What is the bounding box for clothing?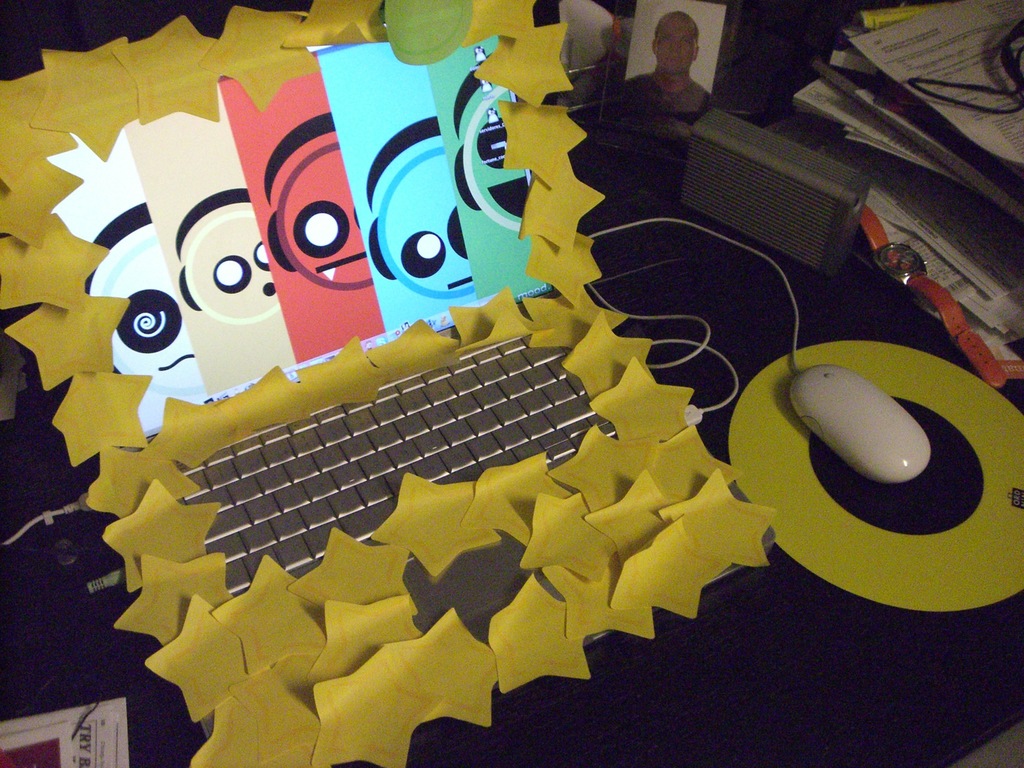
627, 63, 717, 121.
